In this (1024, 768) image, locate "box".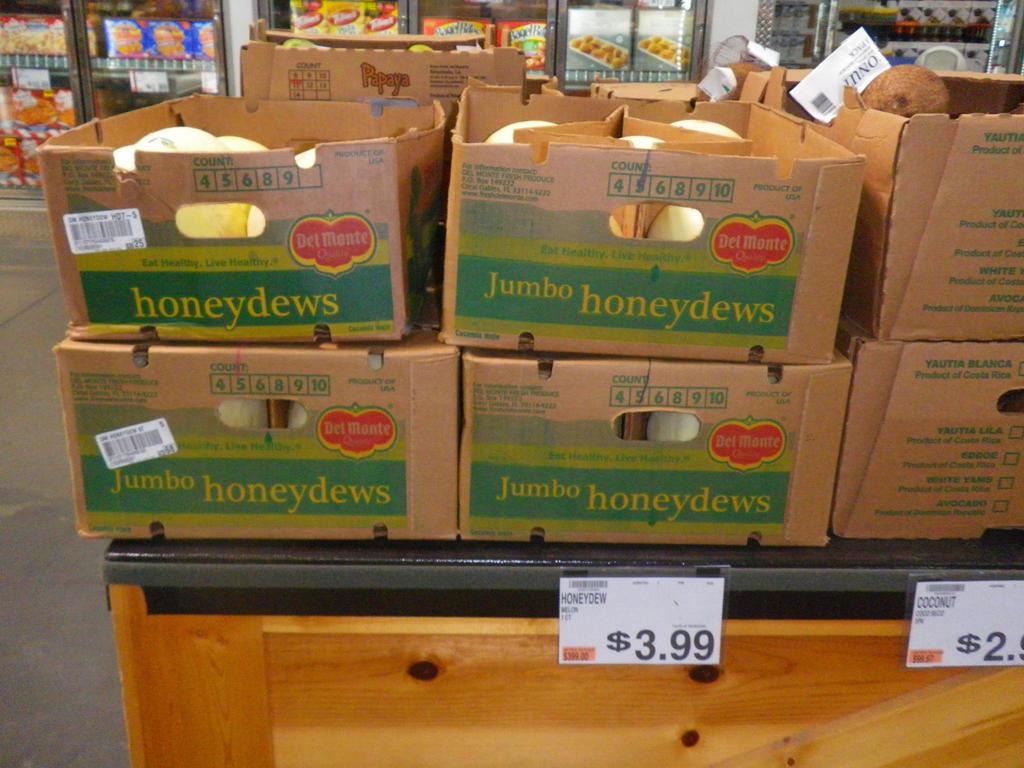
Bounding box: Rect(49, 337, 458, 539).
